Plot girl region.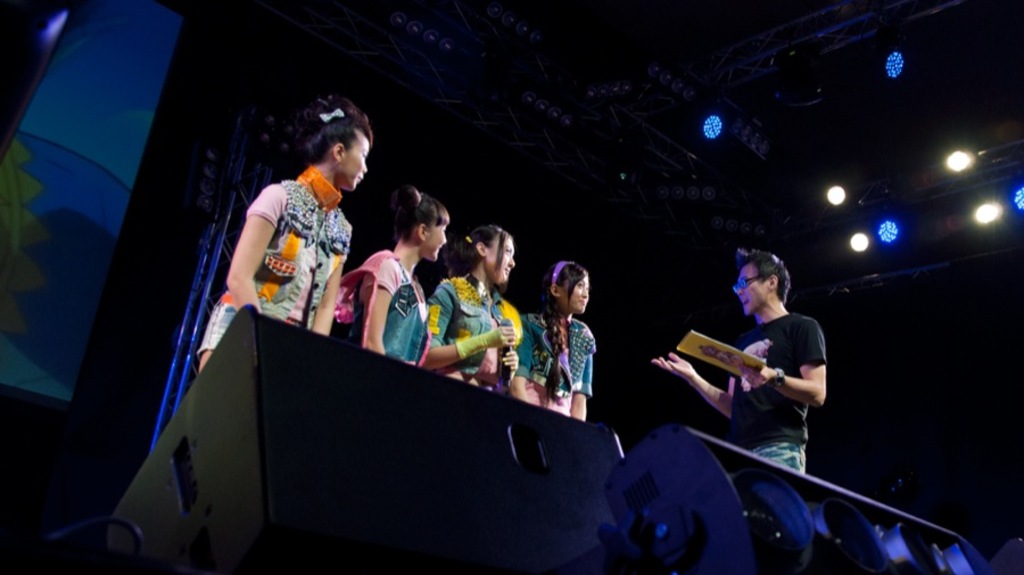
Plotted at crop(200, 93, 373, 373).
